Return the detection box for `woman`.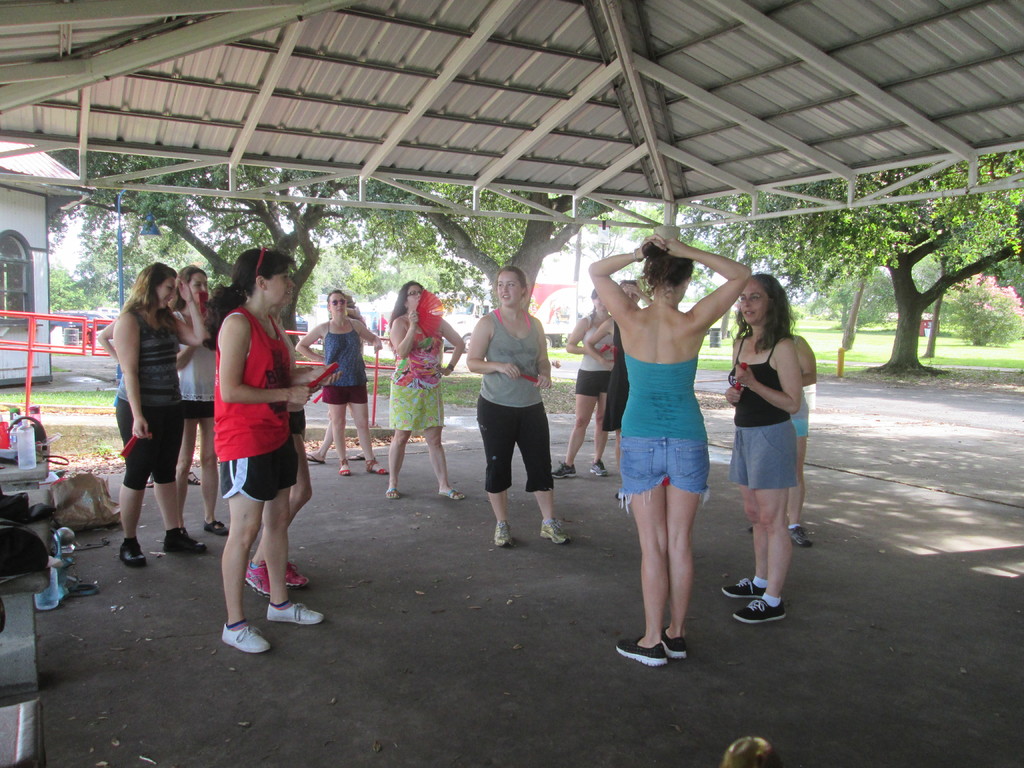
[x1=194, y1=244, x2=313, y2=643].
